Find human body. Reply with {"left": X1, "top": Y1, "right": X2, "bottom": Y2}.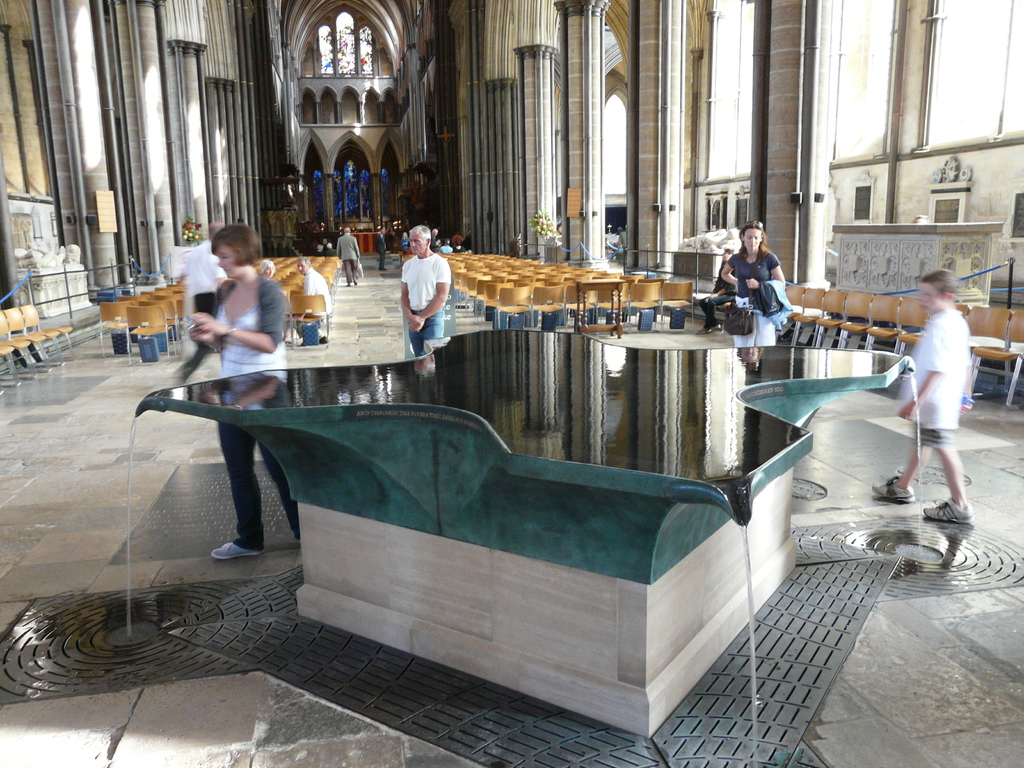
{"left": 723, "top": 221, "right": 787, "bottom": 345}.
